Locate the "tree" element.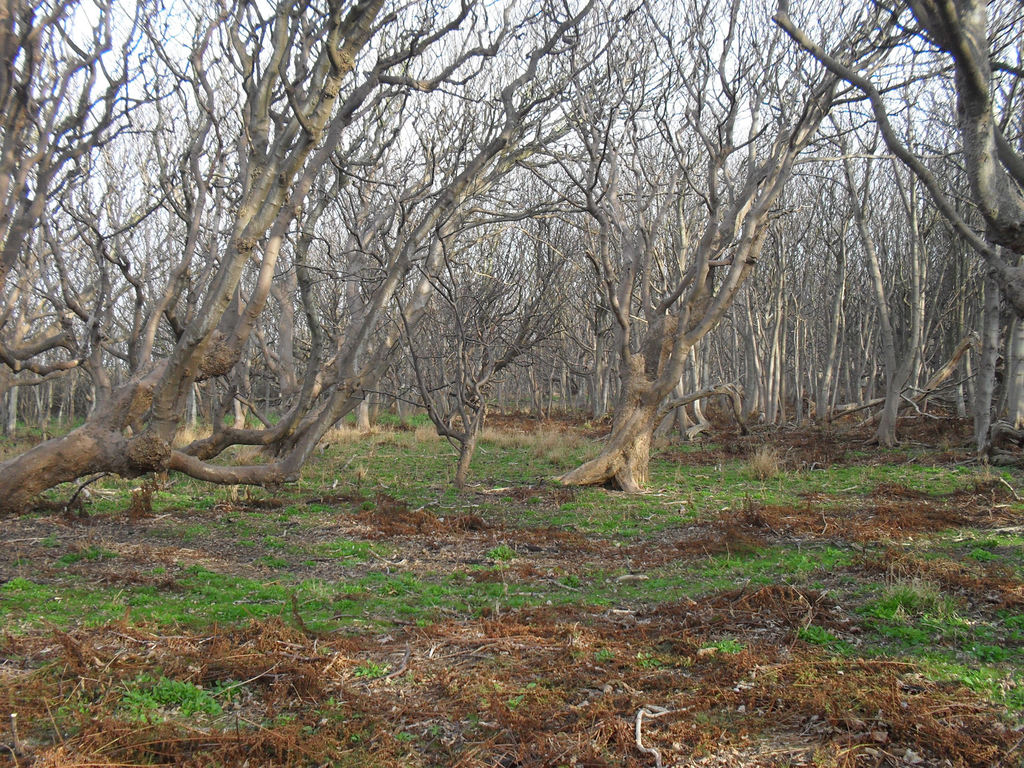
Element bbox: BBox(173, 45, 315, 422).
